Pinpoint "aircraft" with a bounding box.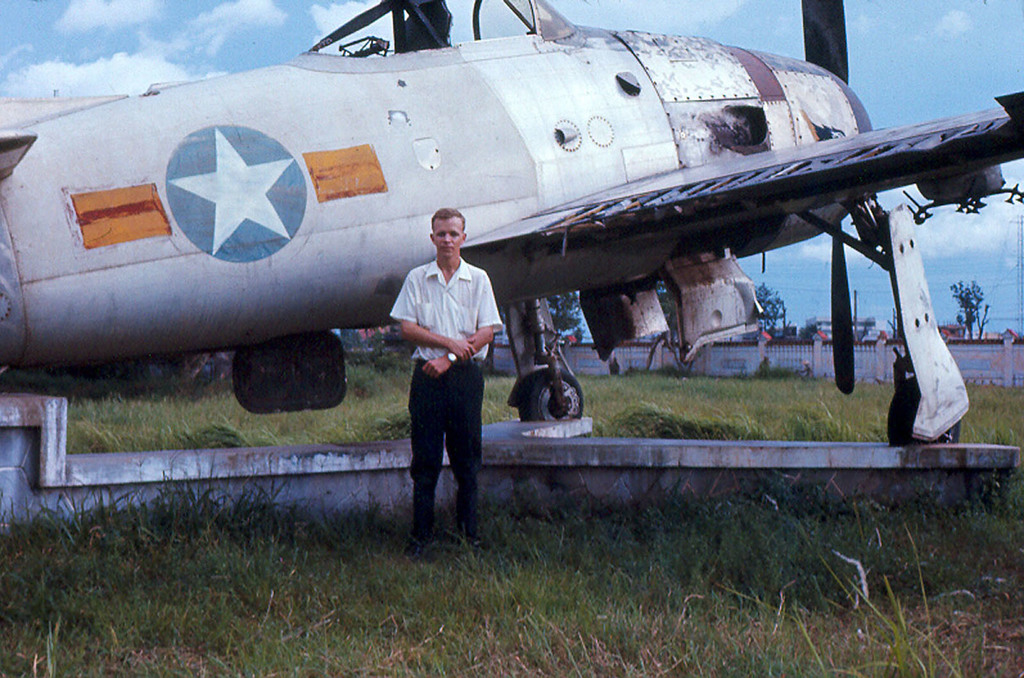
left=0, top=0, right=1023, bottom=441.
